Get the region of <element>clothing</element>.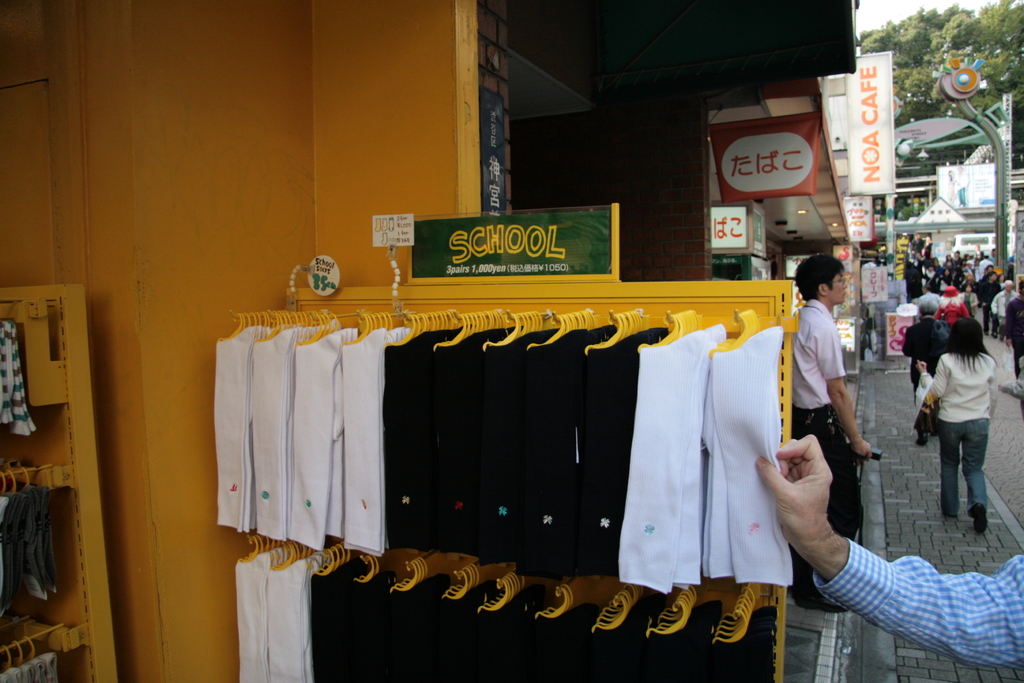
(794, 299, 844, 410).
